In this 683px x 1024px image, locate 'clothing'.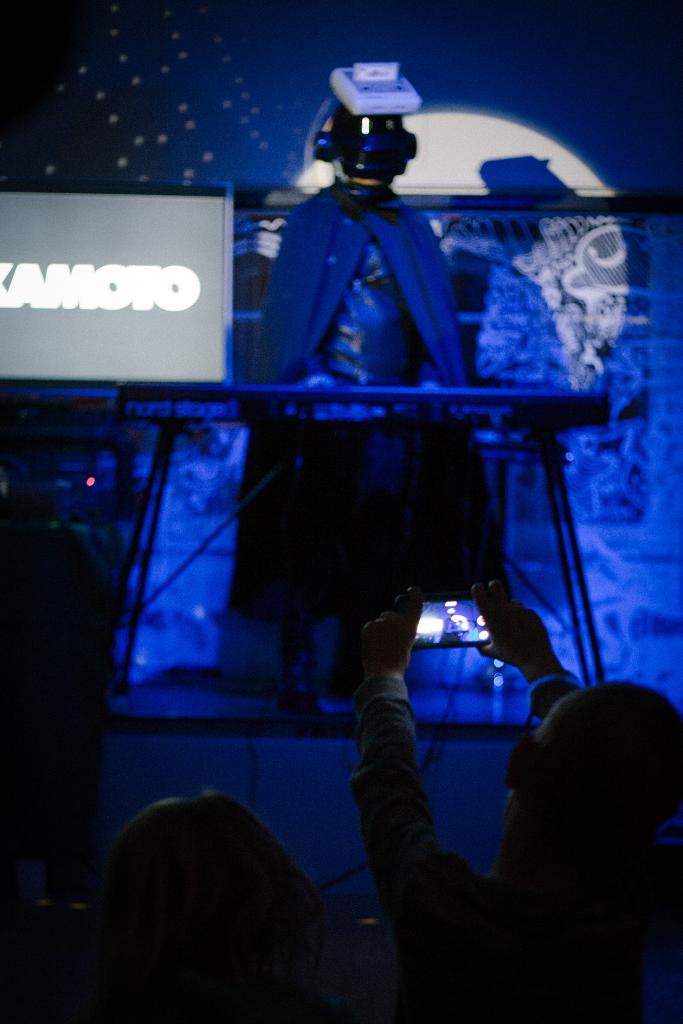
Bounding box: <region>238, 168, 509, 633</region>.
